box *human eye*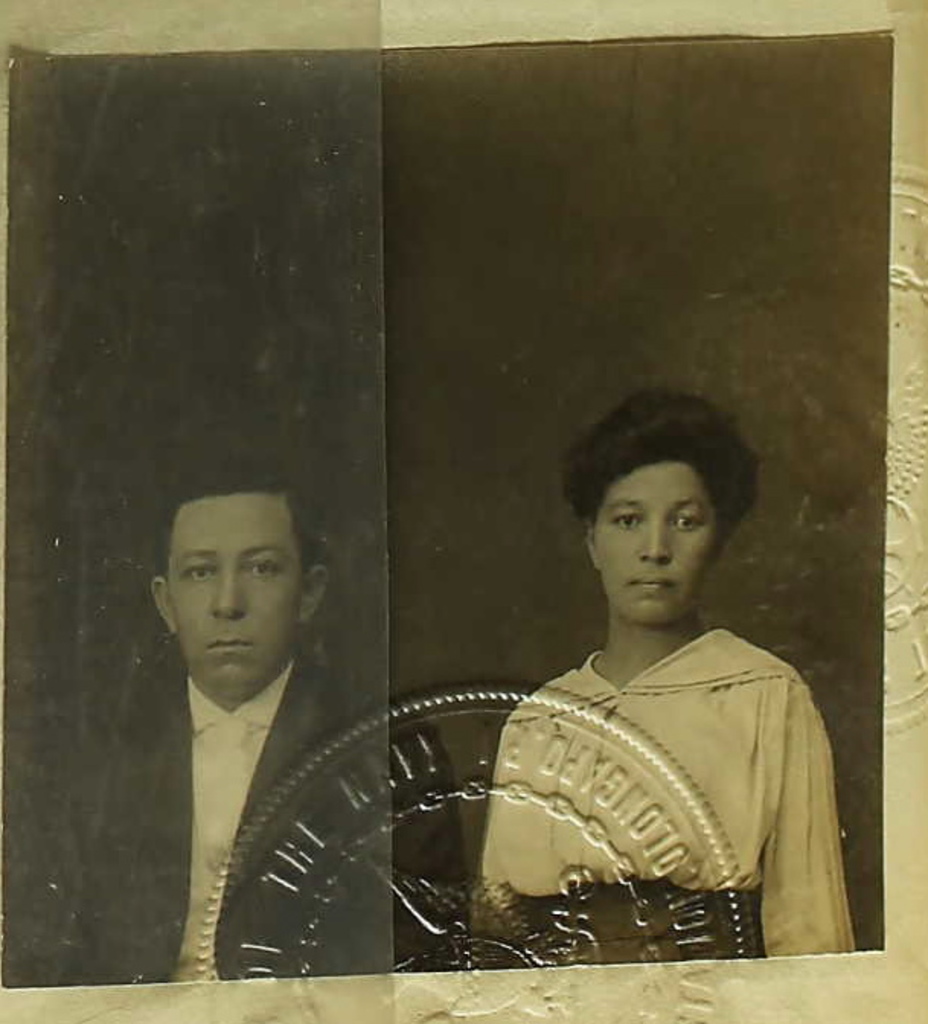
{"x1": 613, "y1": 507, "x2": 645, "y2": 532}
